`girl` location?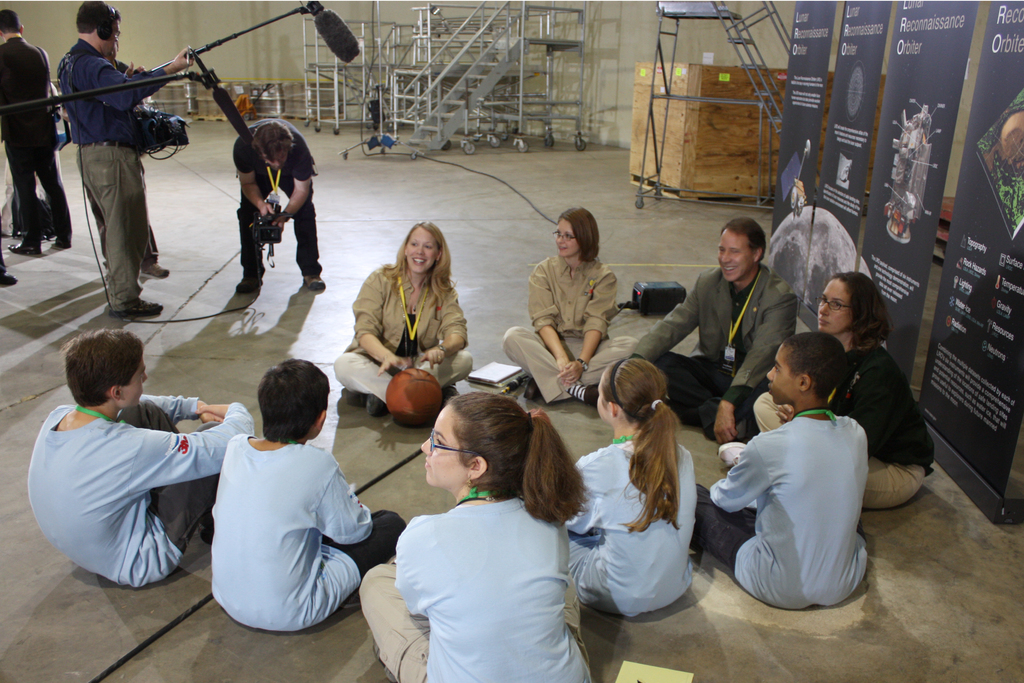
[left=506, top=210, right=624, bottom=403]
